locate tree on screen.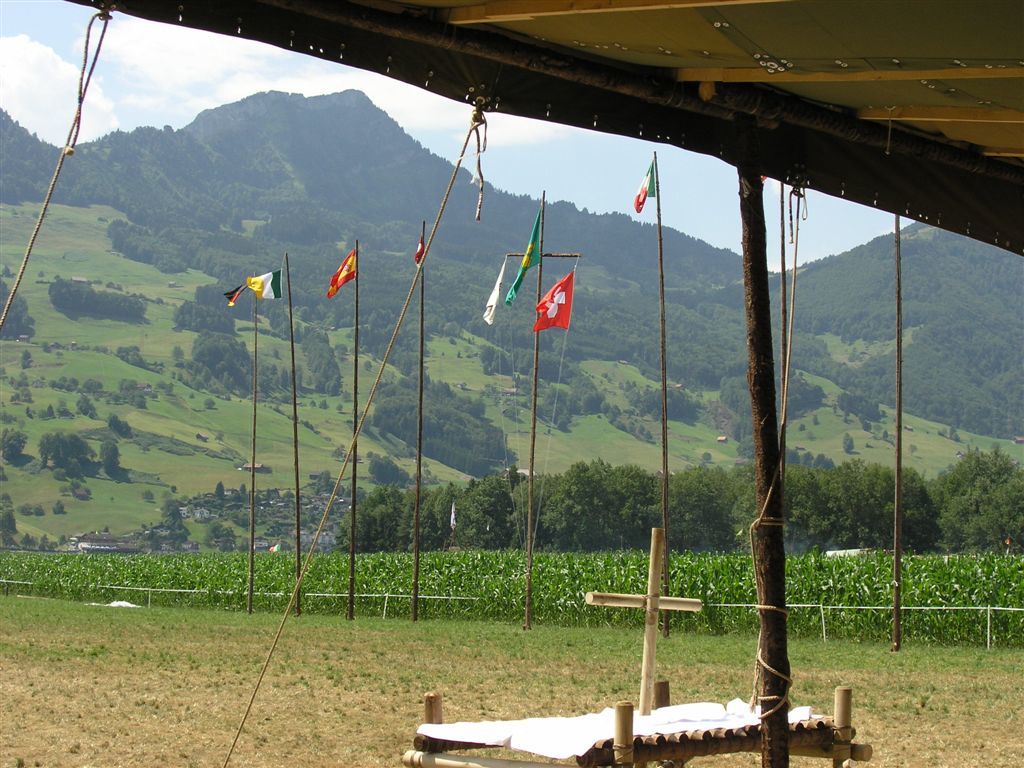
On screen at 319 396 331 410.
